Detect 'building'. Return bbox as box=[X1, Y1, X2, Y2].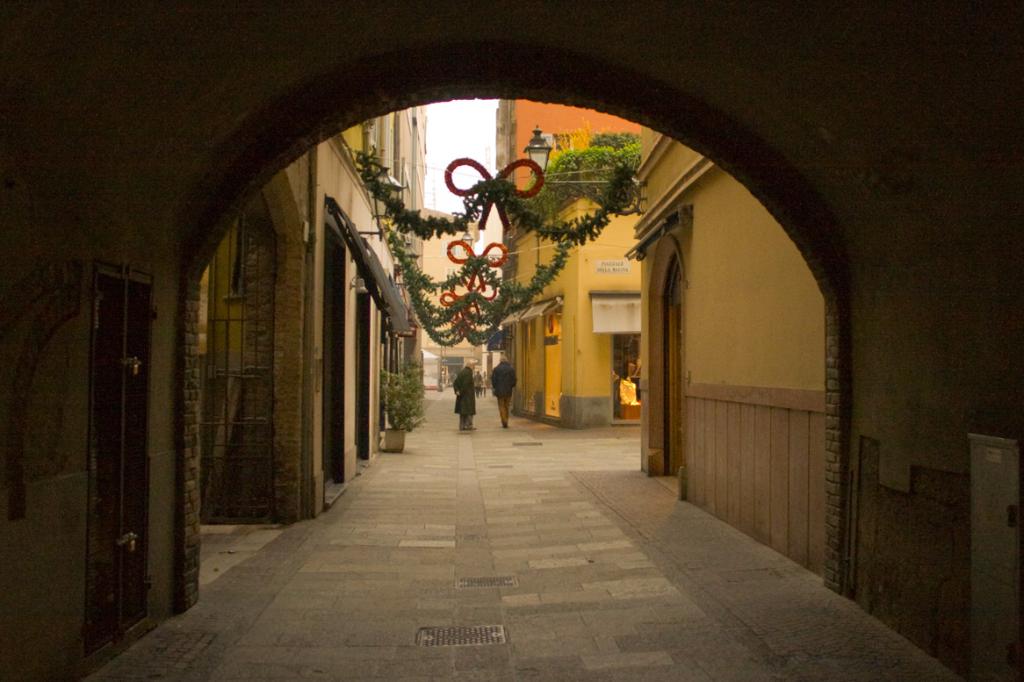
box=[497, 194, 640, 430].
